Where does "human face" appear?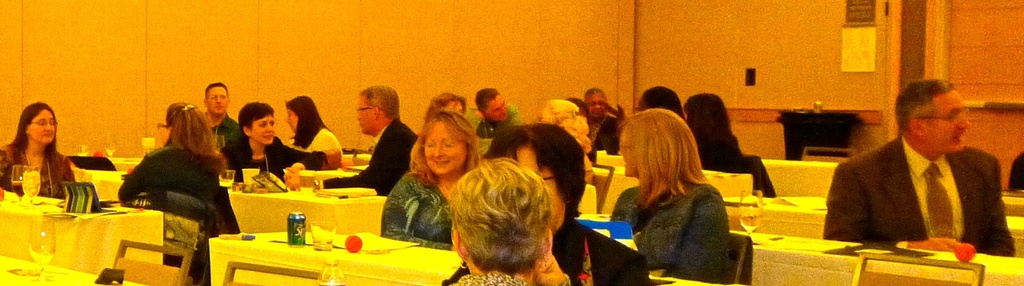
Appears at x1=210, y1=87, x2=228, y2=111.
